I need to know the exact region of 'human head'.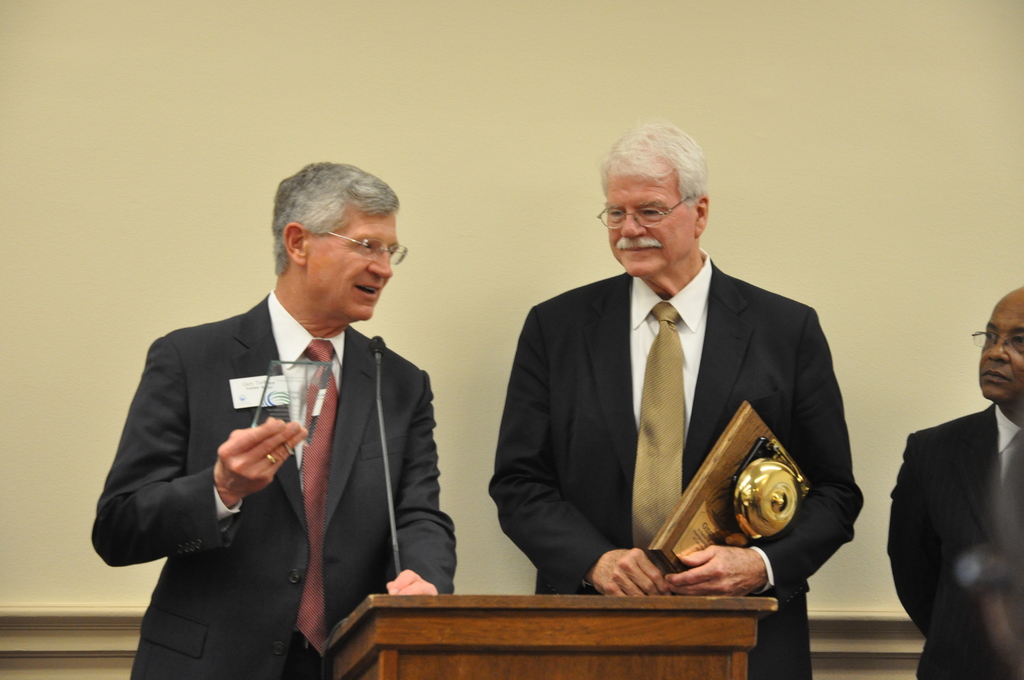
Region: bbox=(599, 125, 709, 277).
